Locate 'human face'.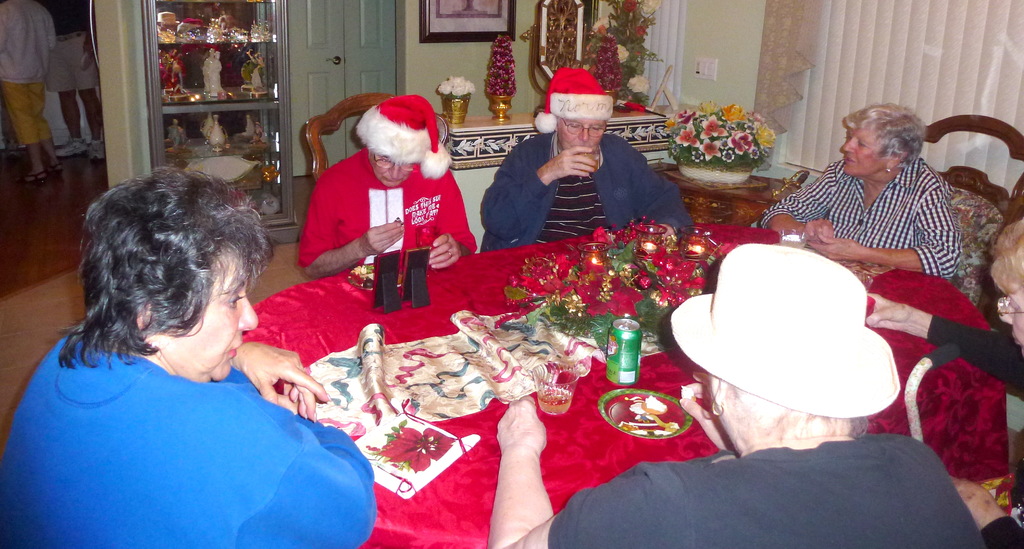
Bounding box: [x1=840, y1=129, x2=886, y2=179].
